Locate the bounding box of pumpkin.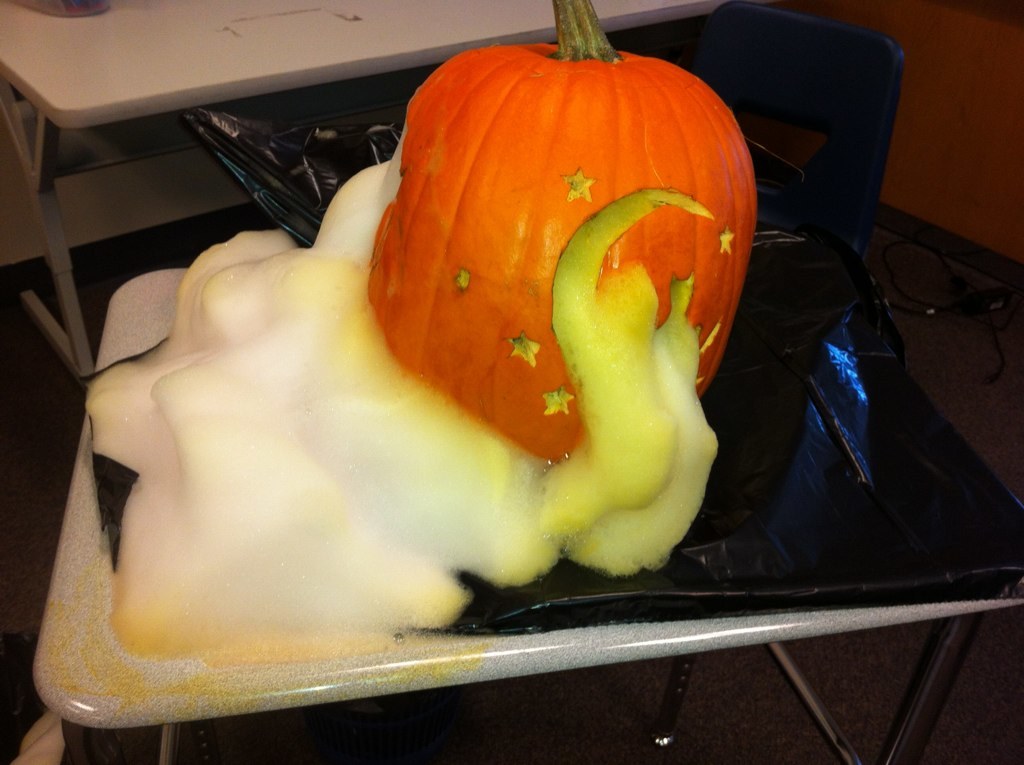
Bounding box: pyautogui.locateOnScreen(360, 0, 751, 456).
